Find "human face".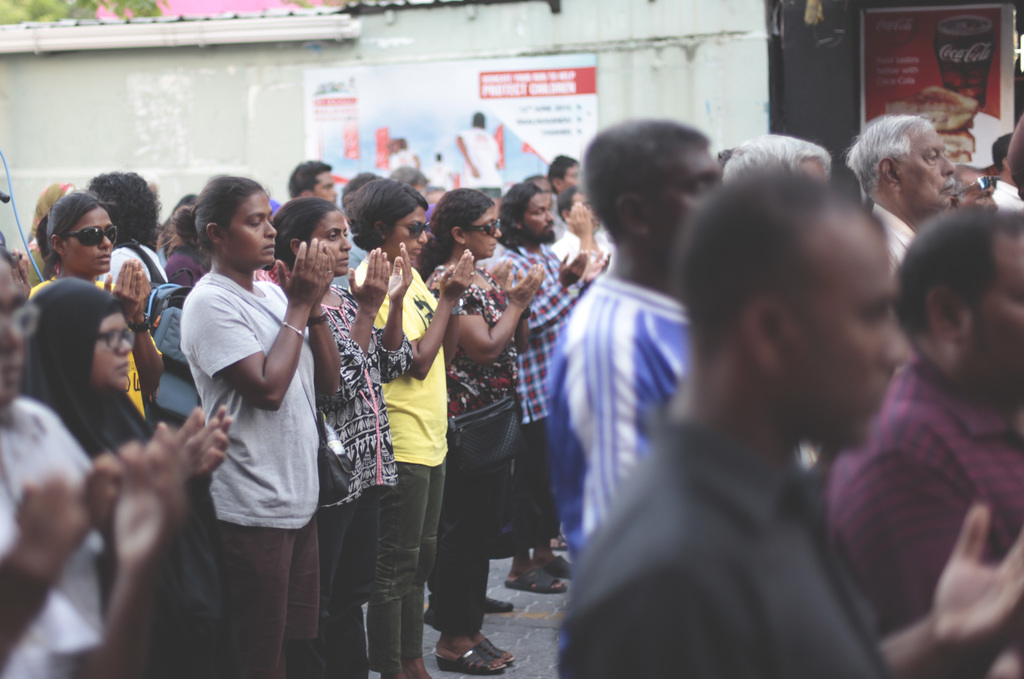
{"left": 389, "top": 206, "right": 428, "bottom": 262}.
